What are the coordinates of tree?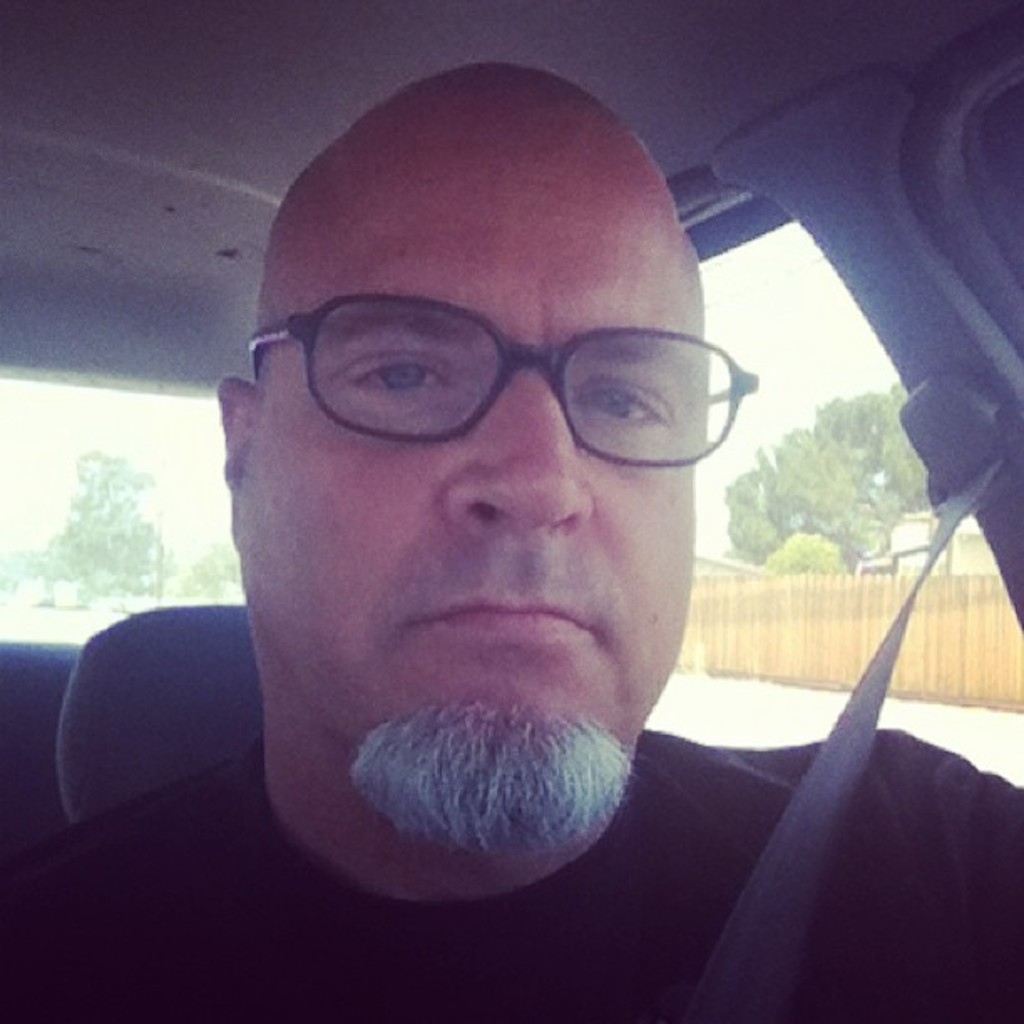
x1=25 y1=427 x2=142 y2=606.
